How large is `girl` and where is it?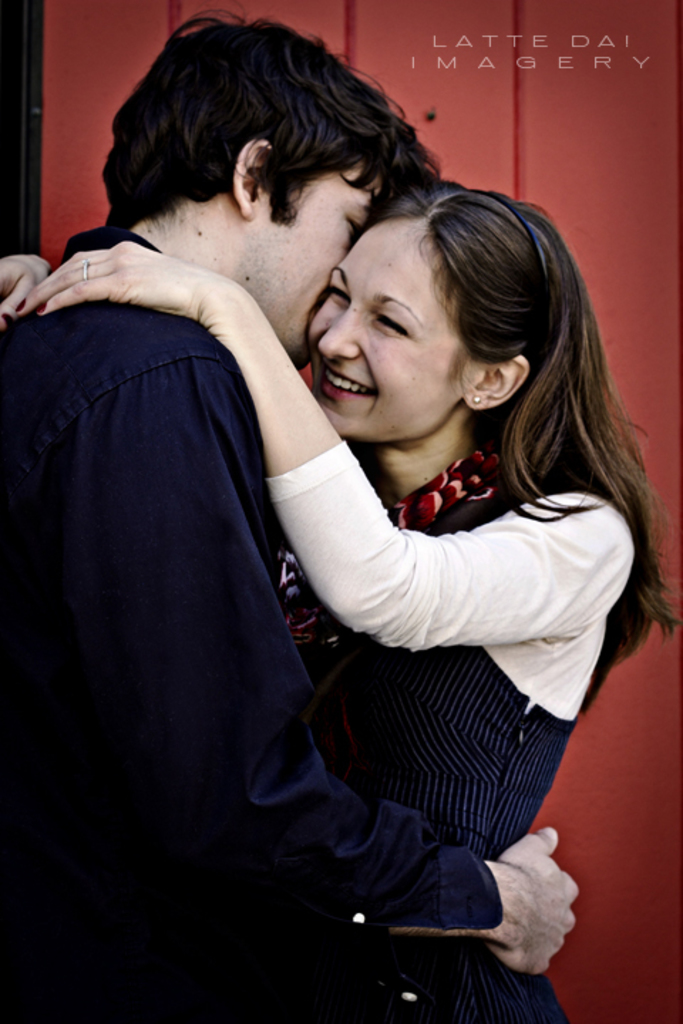
Bounding box: box=[0, 179, 680, 1023].
